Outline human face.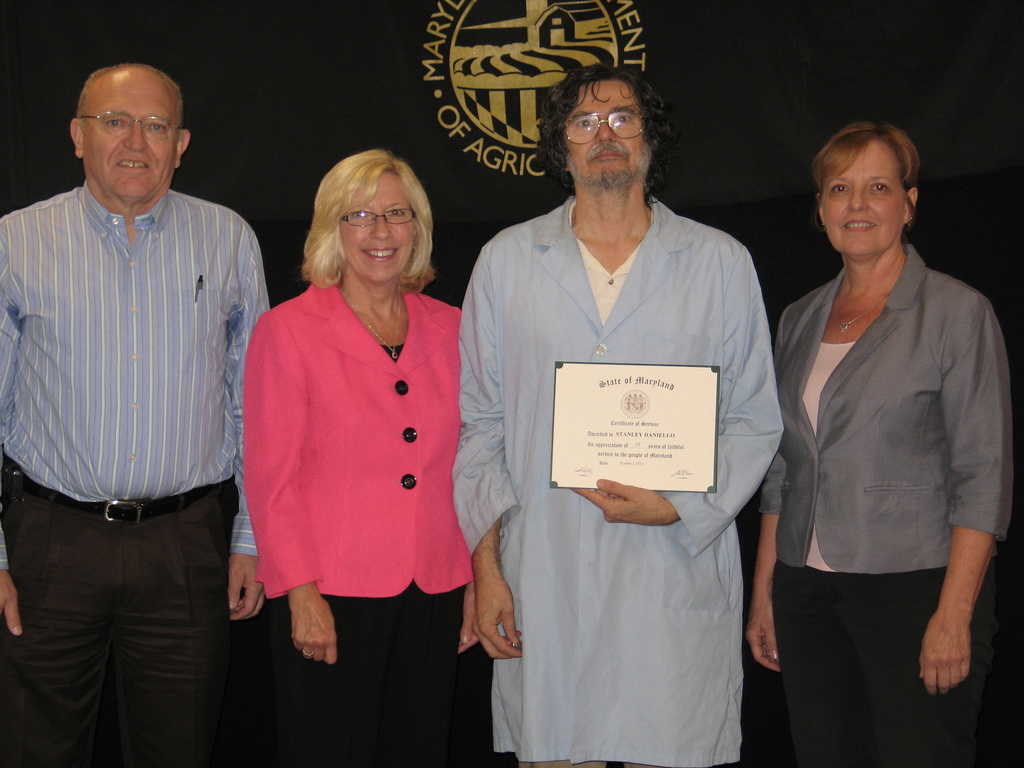
Outline: bbox=[337, 167, 412, 284].
